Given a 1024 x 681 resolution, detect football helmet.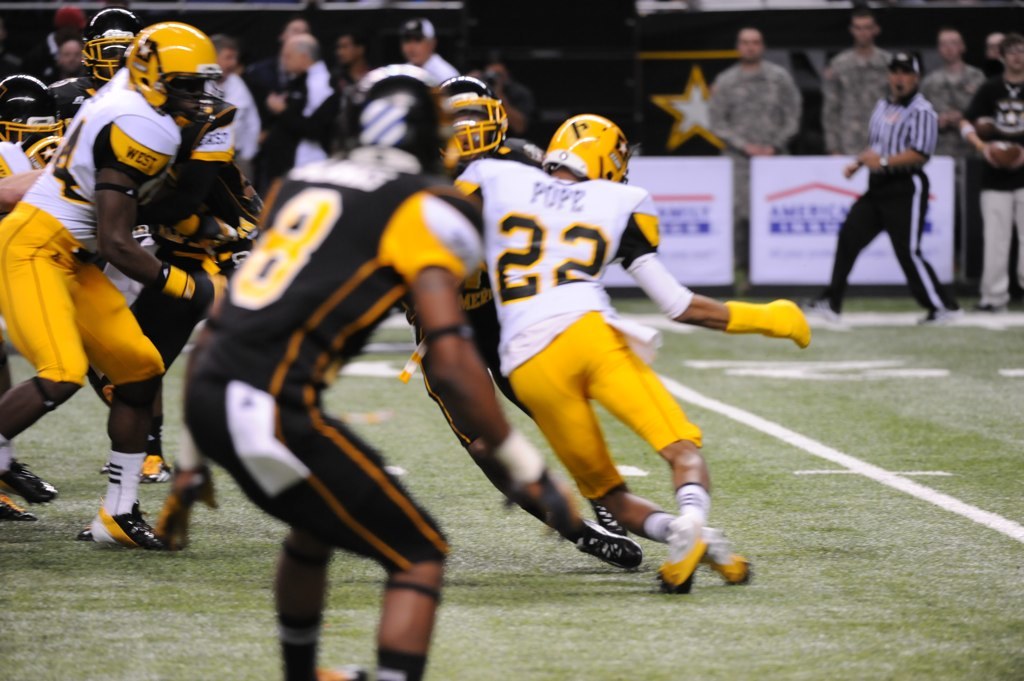
locate(443, 76, 511, 160).
